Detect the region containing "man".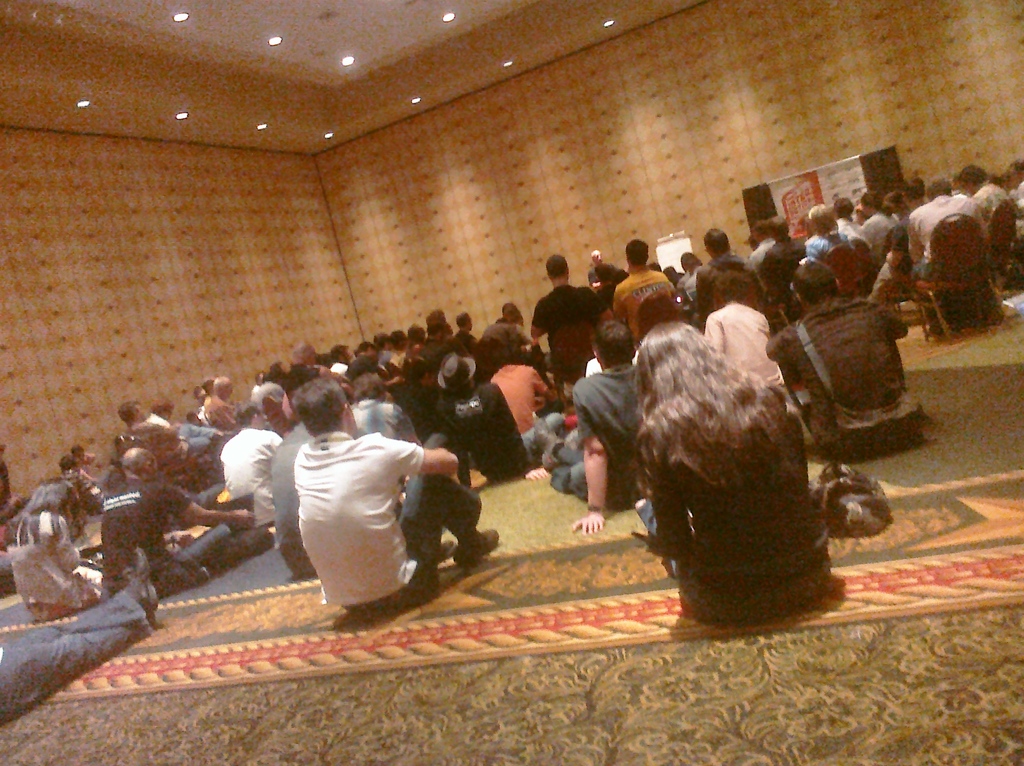
x1=102, y1=445, x2=271, y2=581.
